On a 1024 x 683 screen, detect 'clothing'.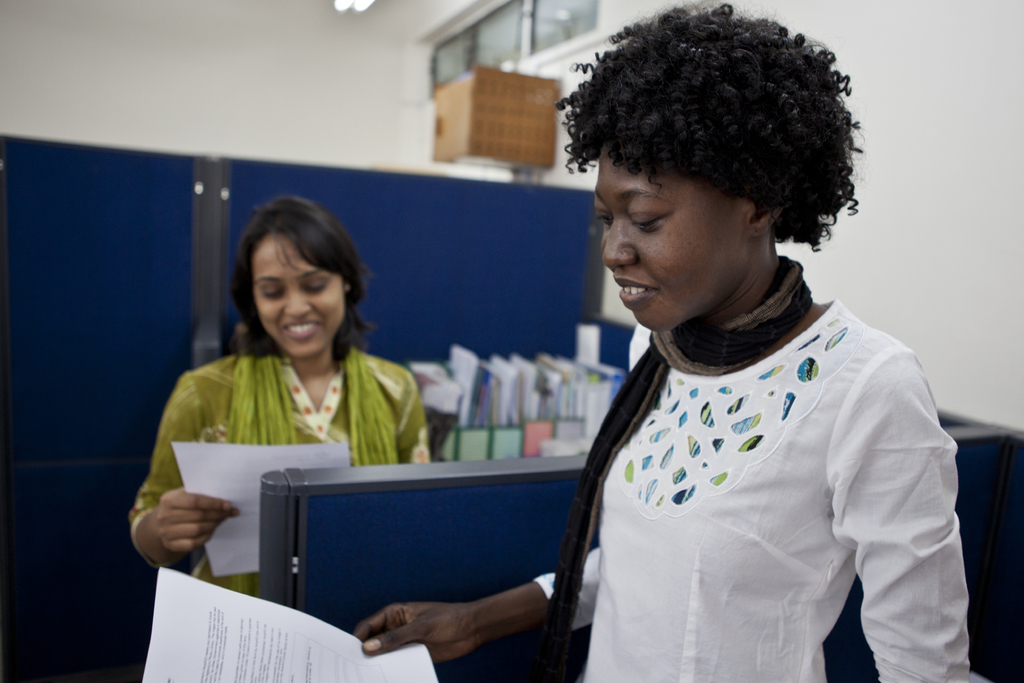
region(143, 350, 437, 602).
